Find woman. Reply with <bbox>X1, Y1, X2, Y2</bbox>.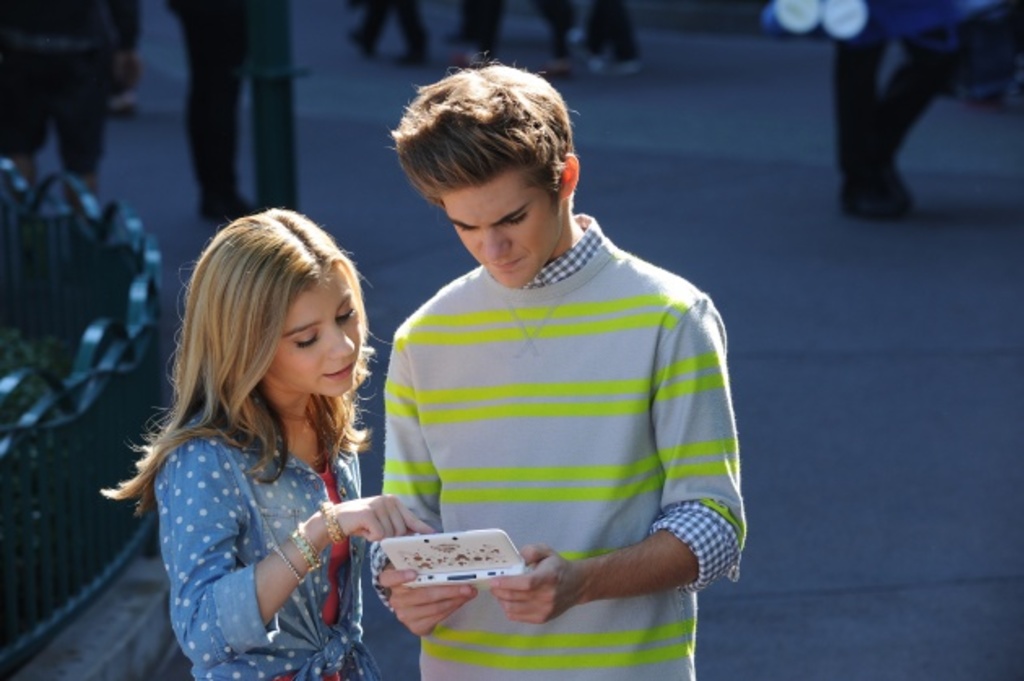
<bbox>111, 195, 413, 680</bbox>.
